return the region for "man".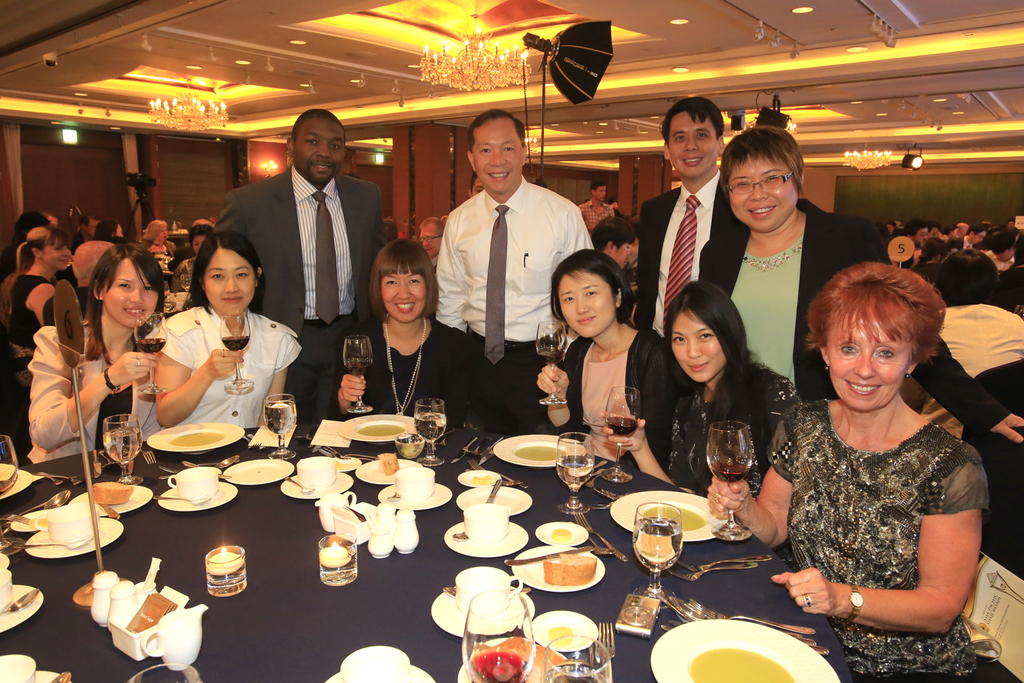
pyautogui.locateOnScreen(580, 175, 636, 234).
